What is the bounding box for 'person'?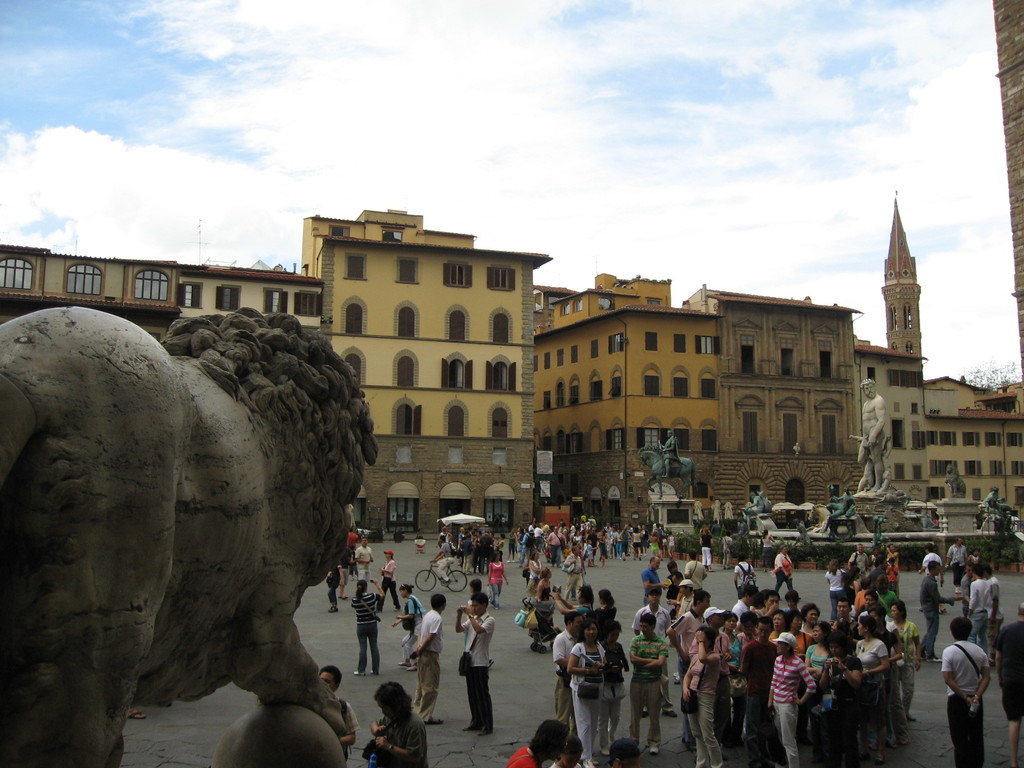
824, 559, 849, 610.
